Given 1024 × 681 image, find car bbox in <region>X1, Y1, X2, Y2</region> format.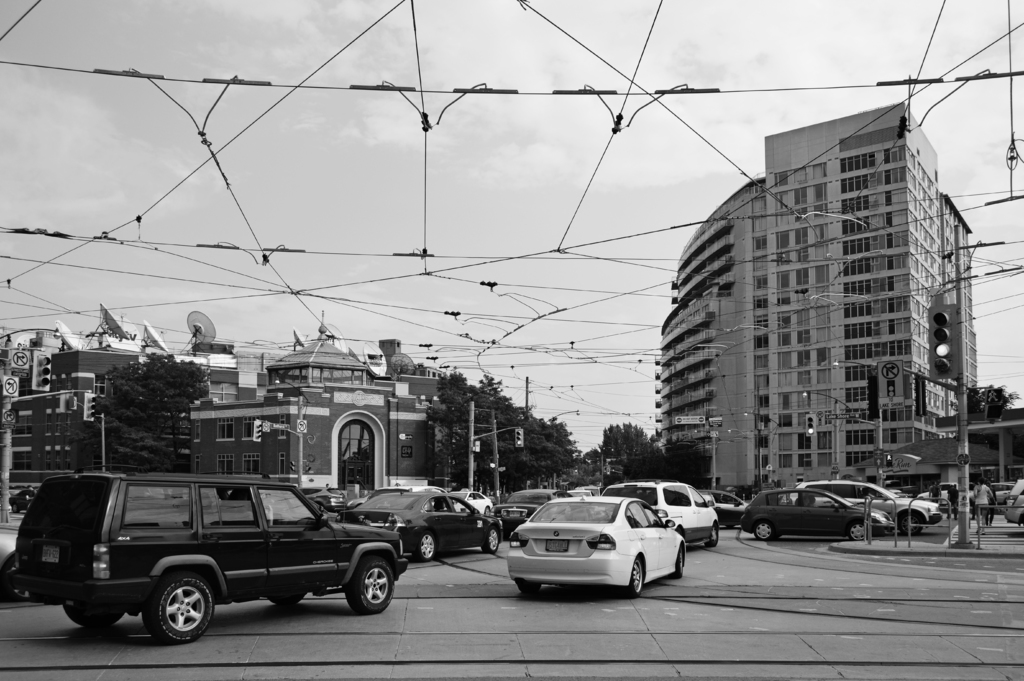
<region>920, 483, 979, 509</region>.
